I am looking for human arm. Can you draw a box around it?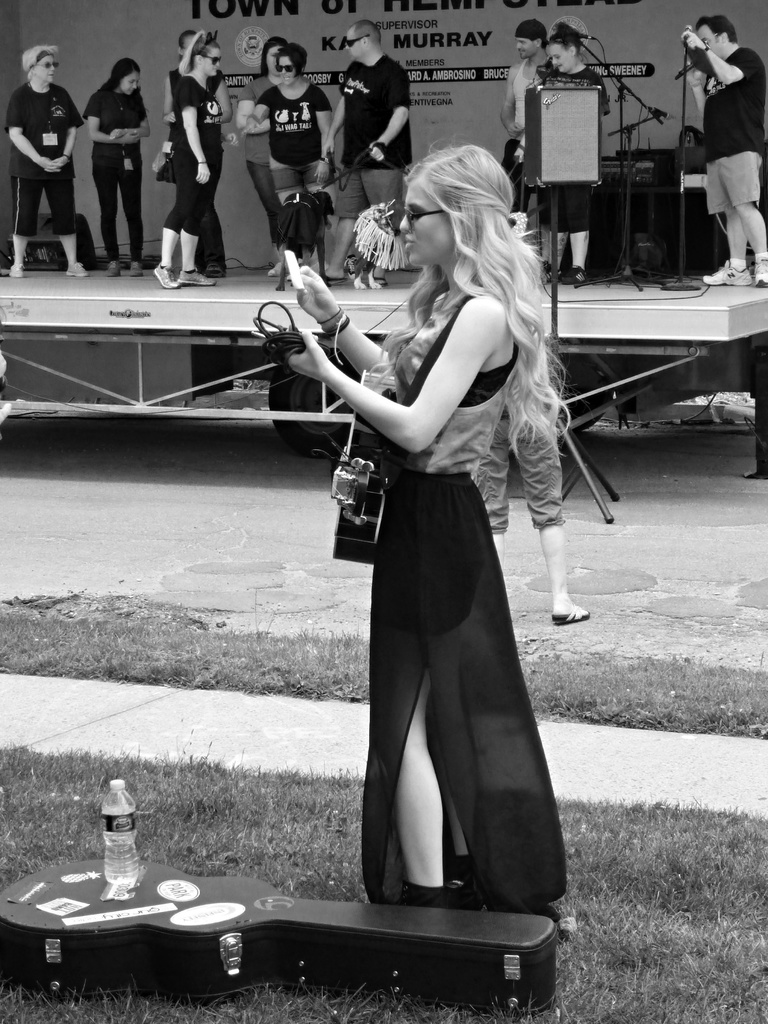
Sure, the bounding box is (x1=163, y1=72, x2=177, y2=125).
